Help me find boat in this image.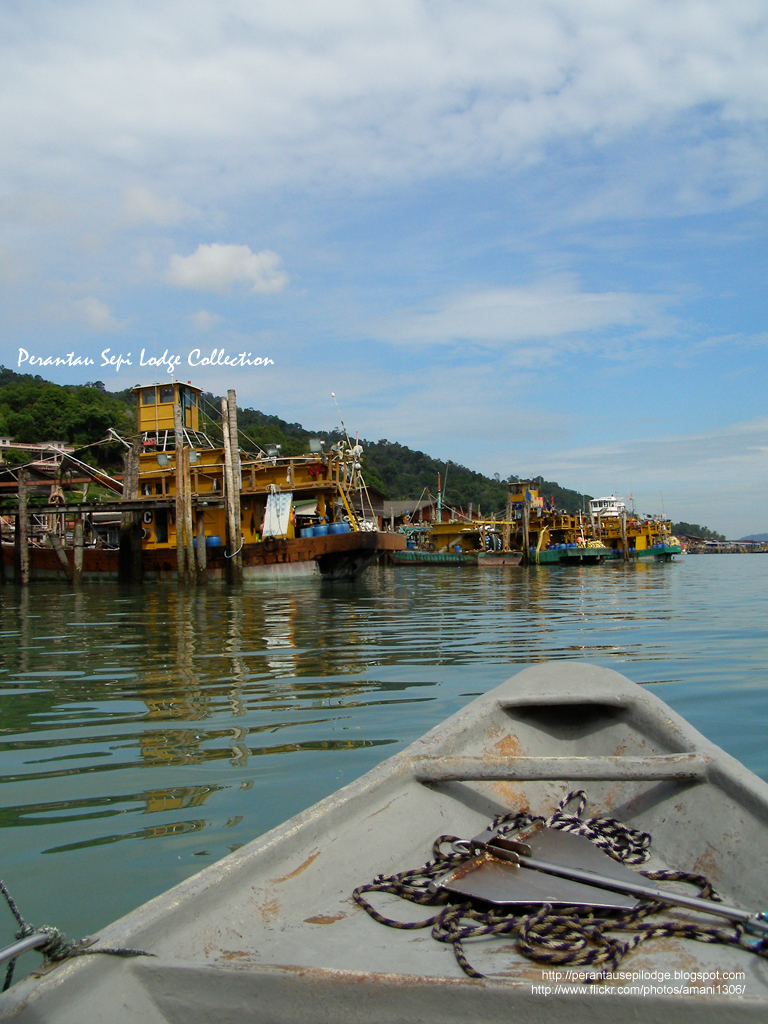
Found it: bbox=[0, 374, 389, 572].
